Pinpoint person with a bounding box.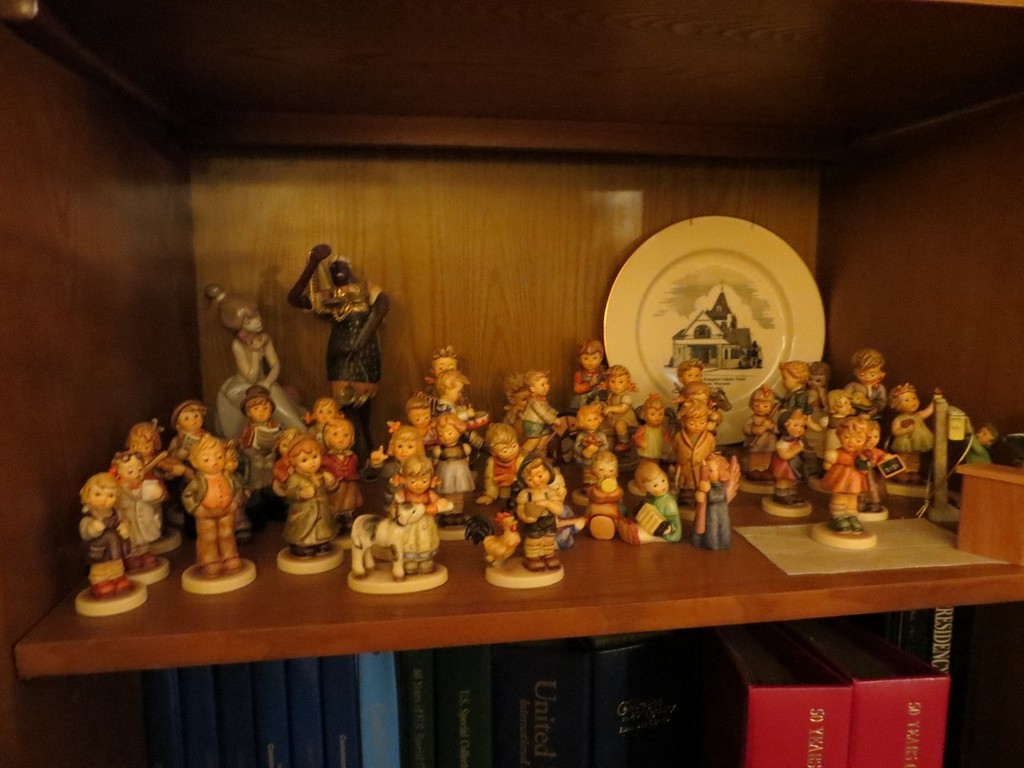
{"left": 770, "top": 407, "right": 813, "bottom": 506}.
